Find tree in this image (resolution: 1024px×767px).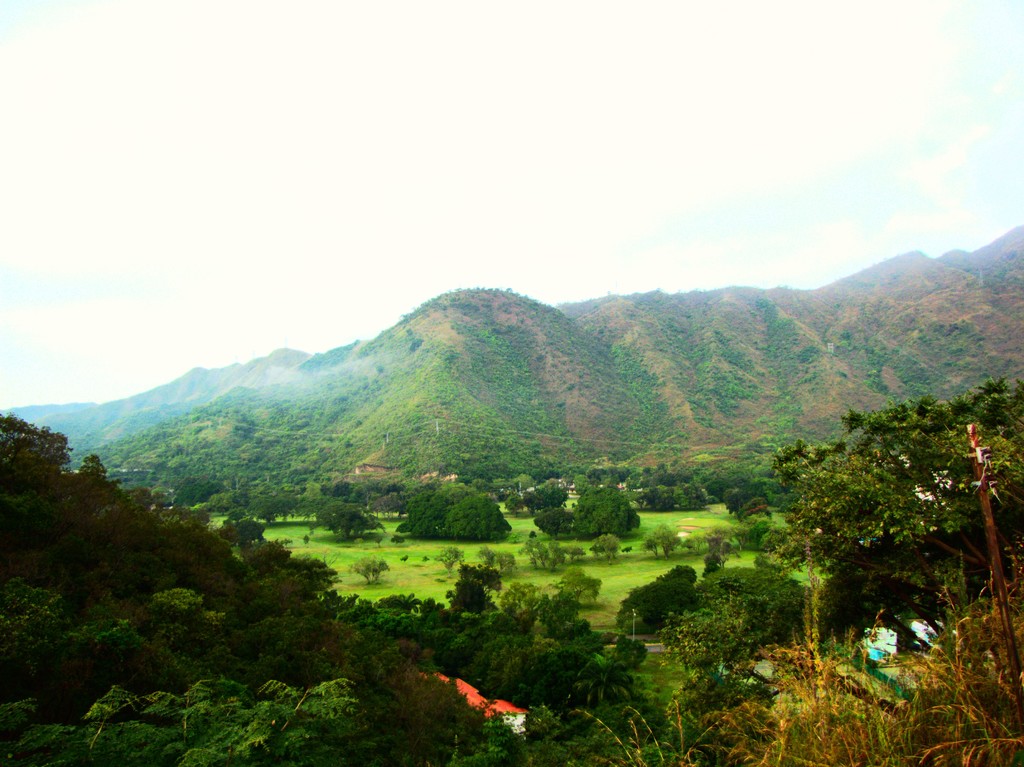
box=[607, 555, 702, 637].
